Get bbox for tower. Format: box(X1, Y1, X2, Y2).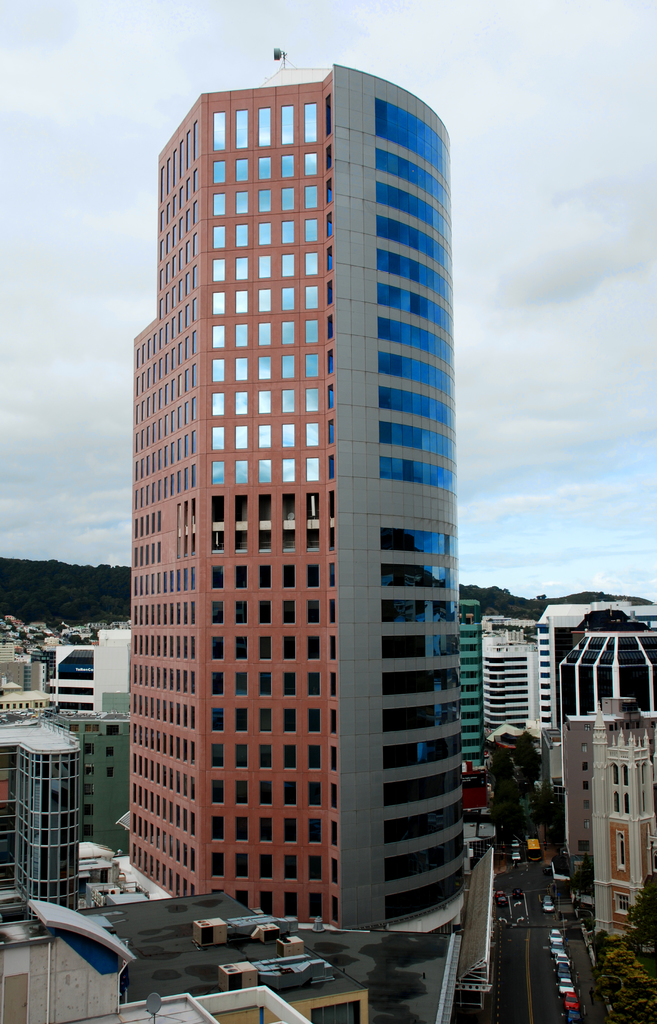
box(562, 703, 656, 948).
